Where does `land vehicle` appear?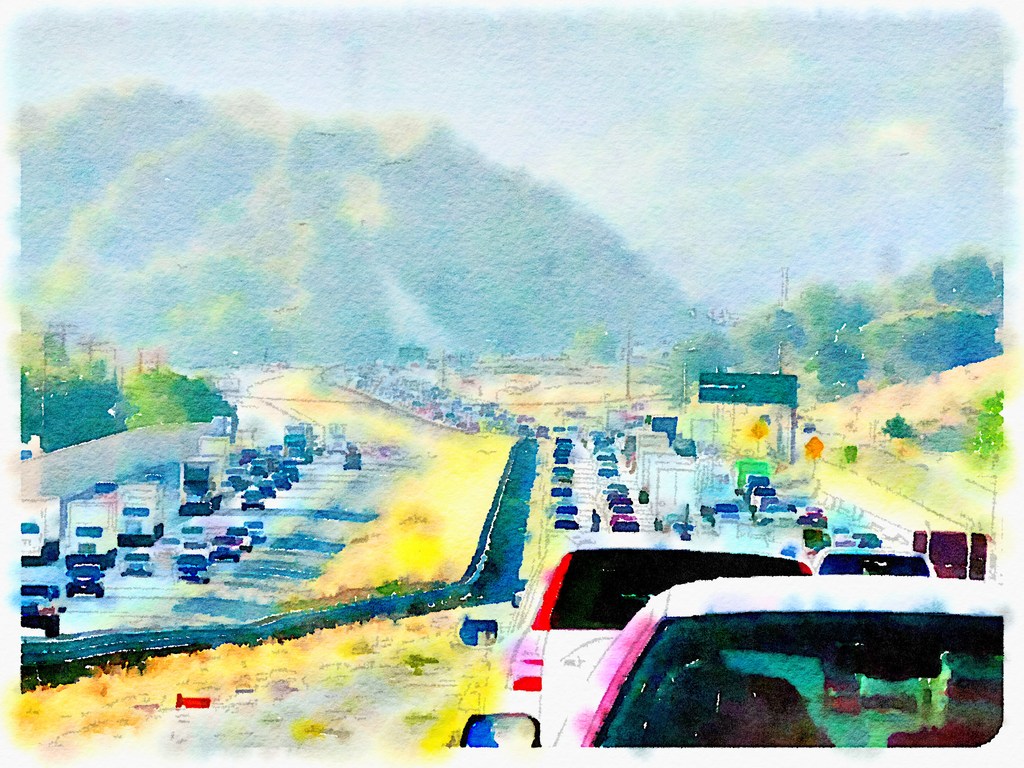
Appears at 860, 532, 878, 543.
